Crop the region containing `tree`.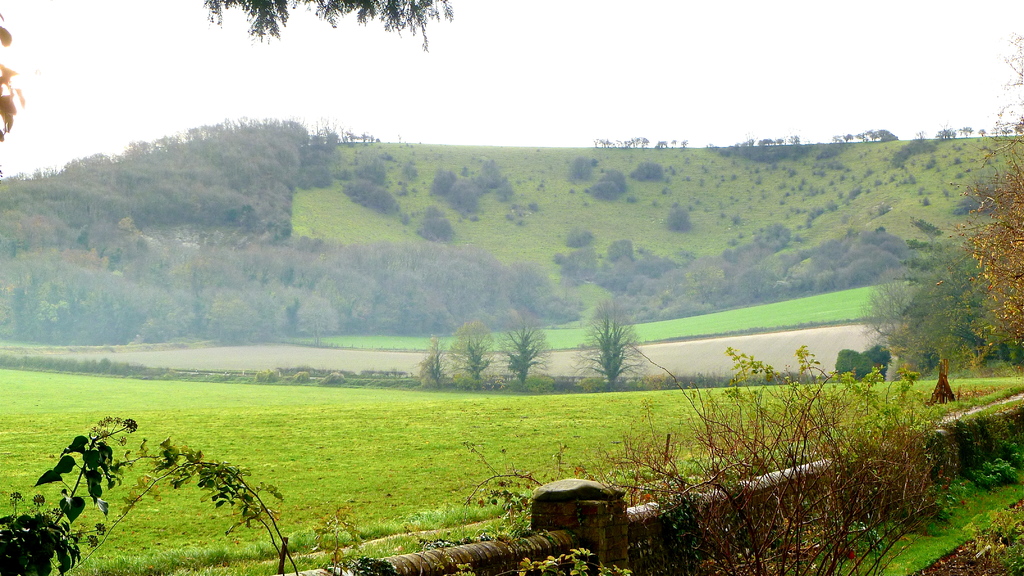
Crop region: <box>954,150,1023,360</box>.
